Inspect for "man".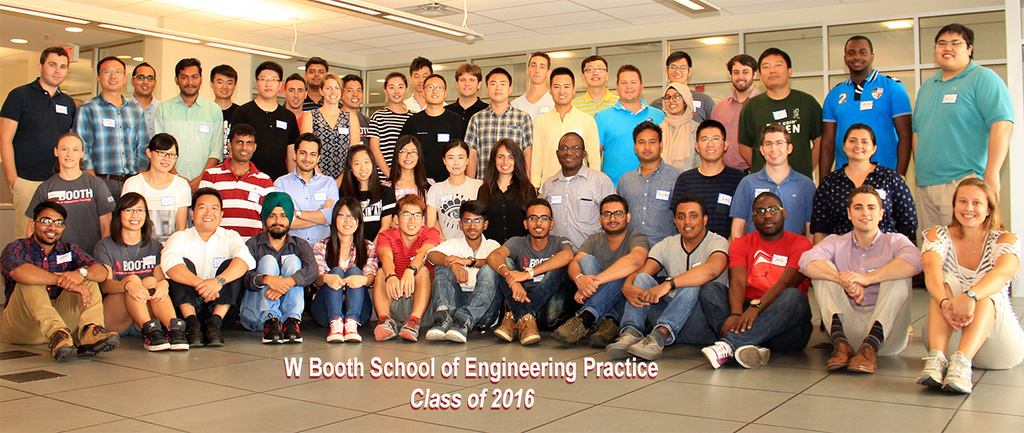
Inspection: <region>603, 196, 737, 349</region>.
